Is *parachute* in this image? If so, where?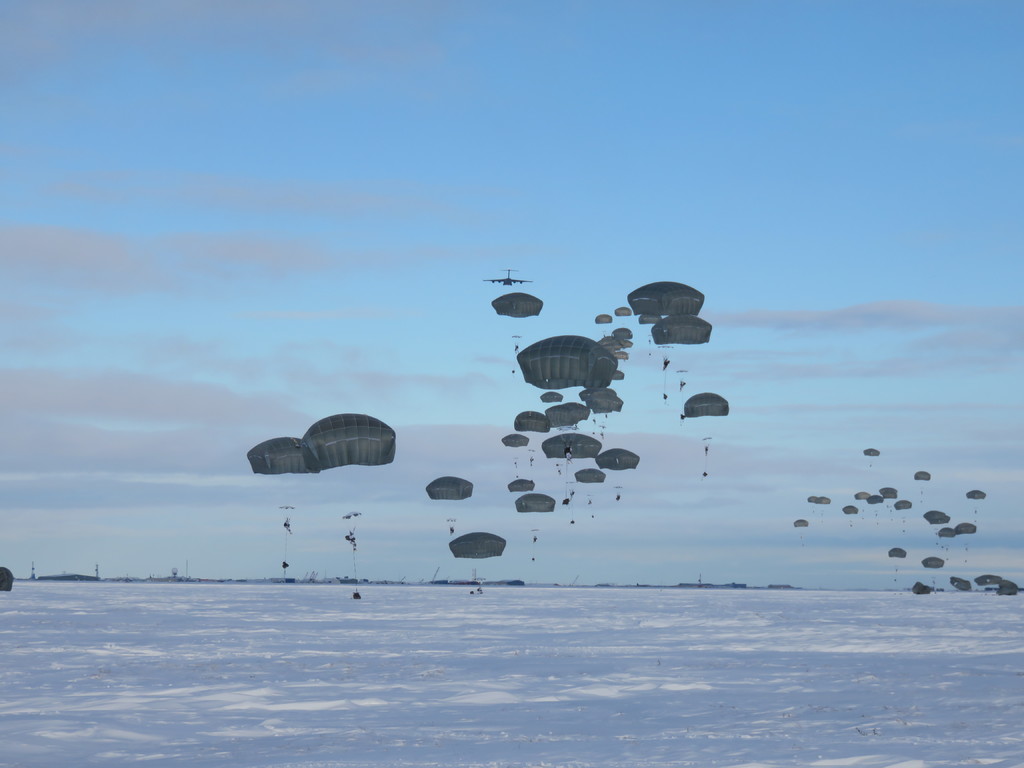
Yes, at crop(893, 500, 908, 532).
